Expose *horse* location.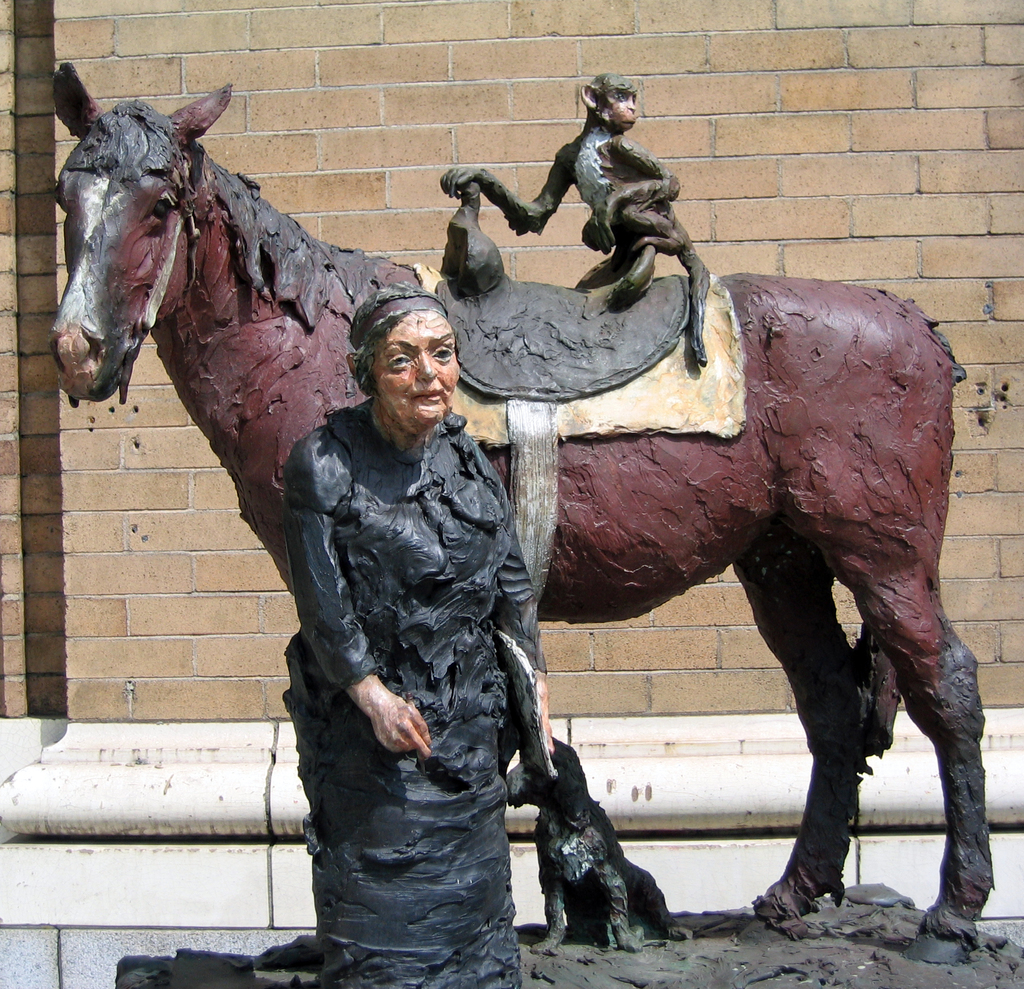
Exposed at locate(44, 58, 996, 965).
